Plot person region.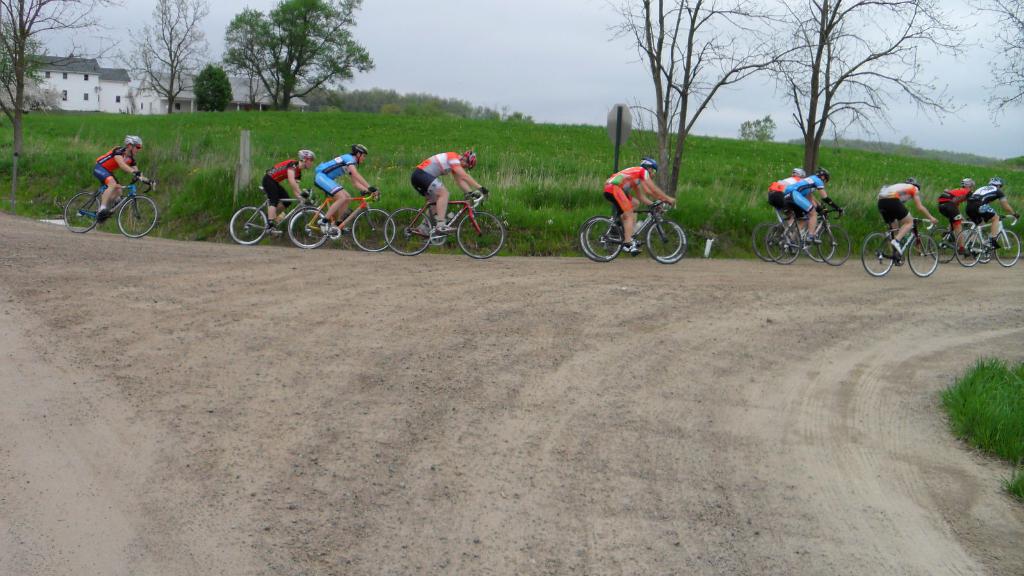
Plotted at 595,150,680,257.
